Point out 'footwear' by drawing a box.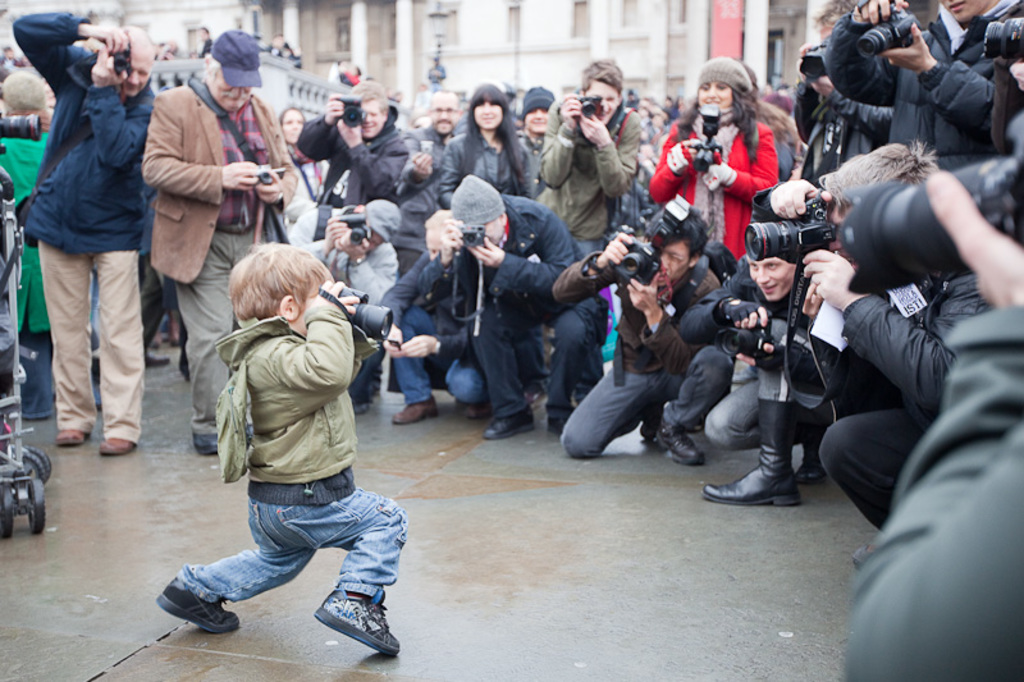
bbox=(101, 430, 140, 458).
